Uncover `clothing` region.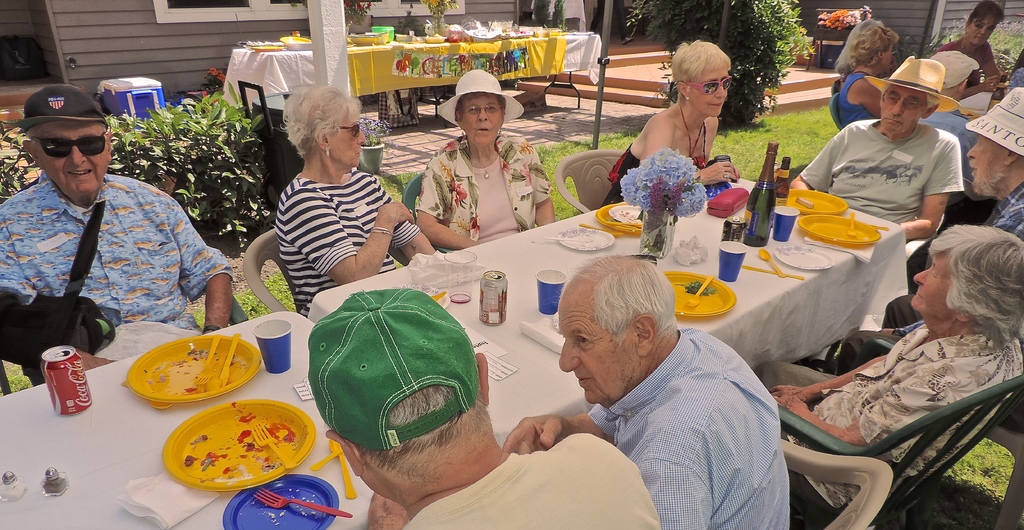
Uncovered: [x1=409, y1=424, x2=673, y2=529].
